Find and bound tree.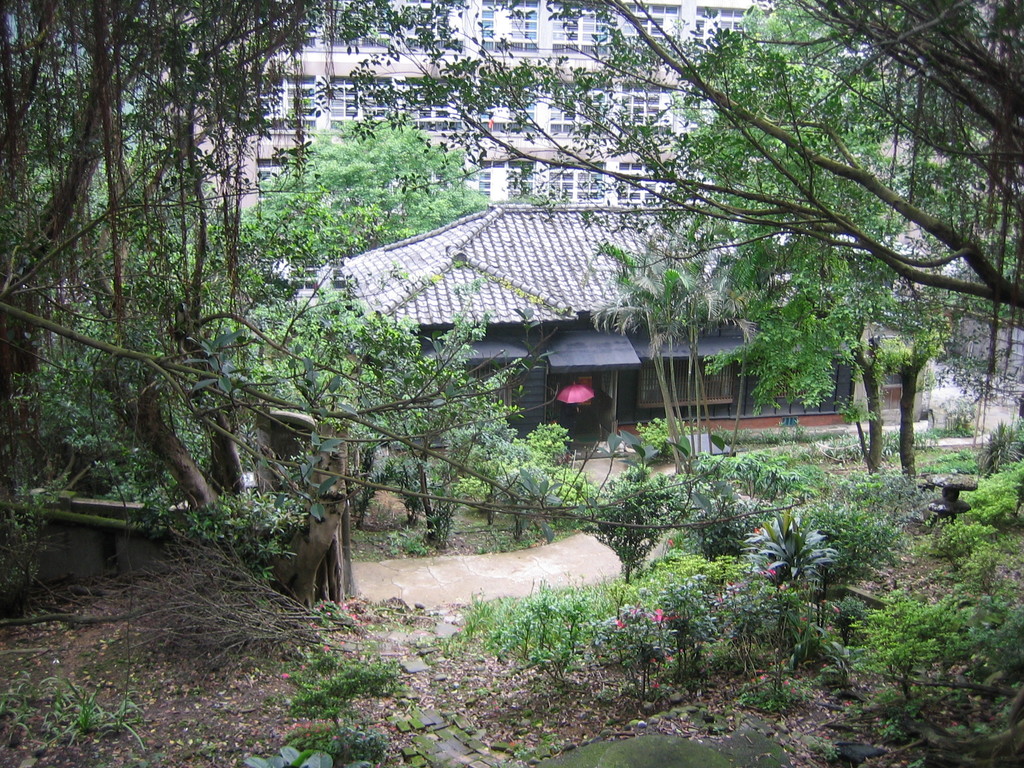
Bound: (x1=307, y1=0, x2=1023, y2=307).
